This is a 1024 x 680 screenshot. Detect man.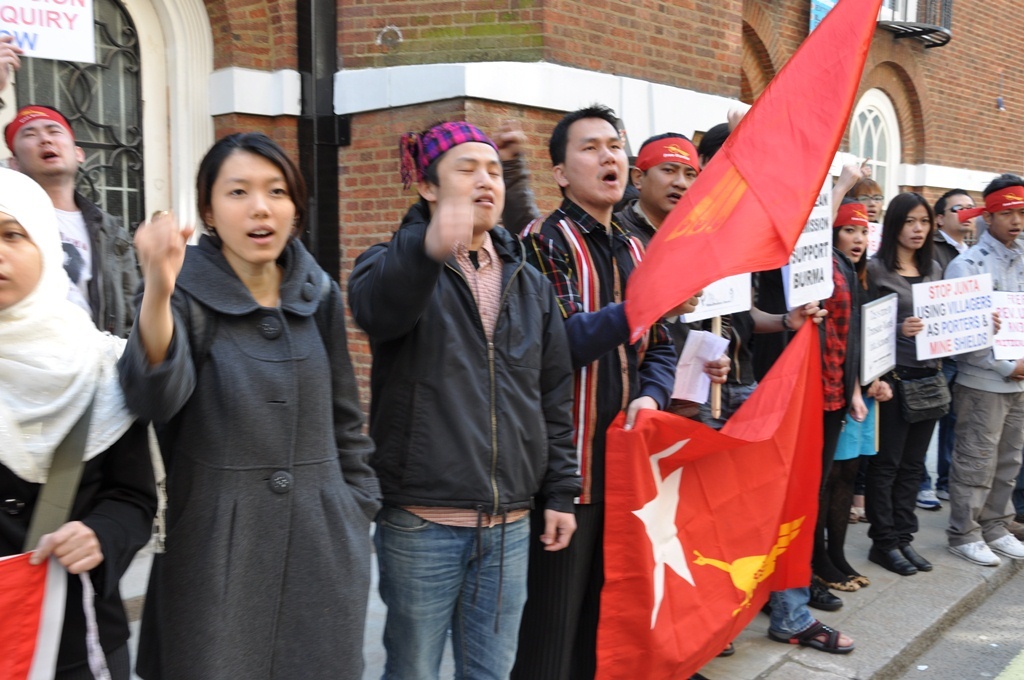
x1=516, y1=102, x2=706, y2=679.
